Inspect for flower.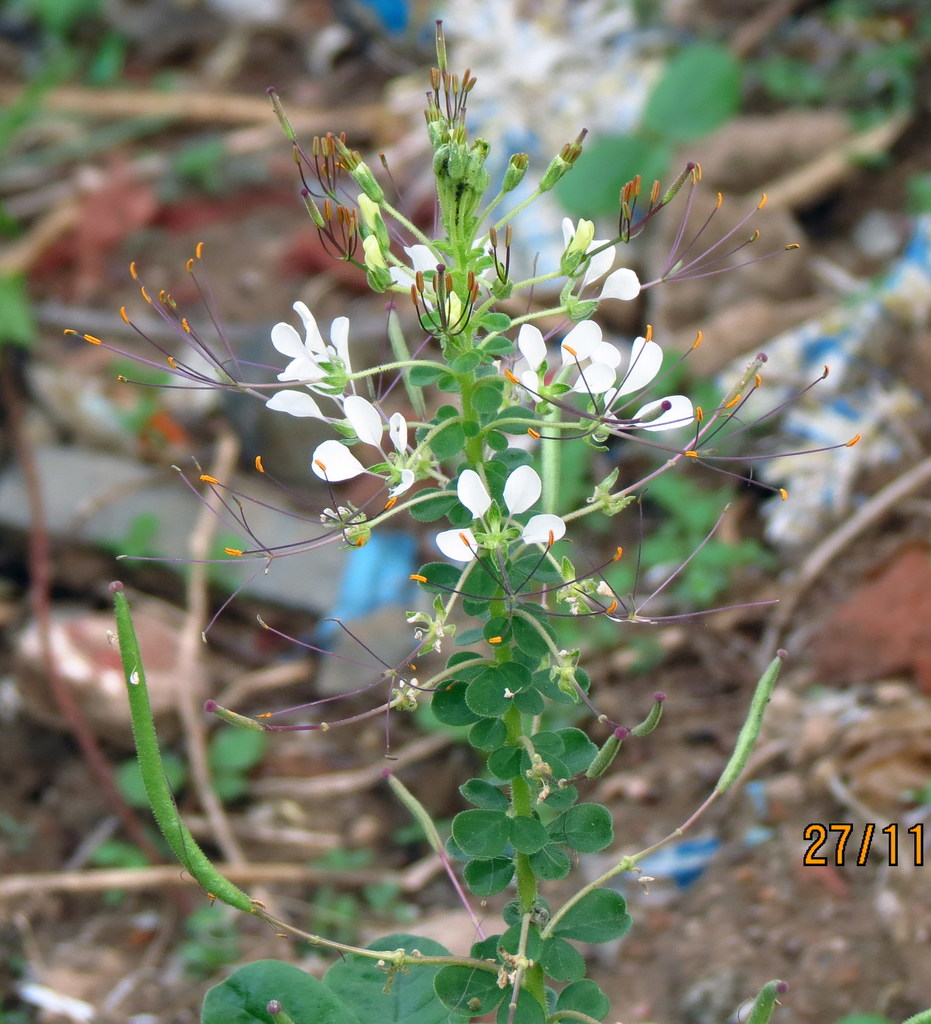
Inspection: [553, 318, 619, 398].
